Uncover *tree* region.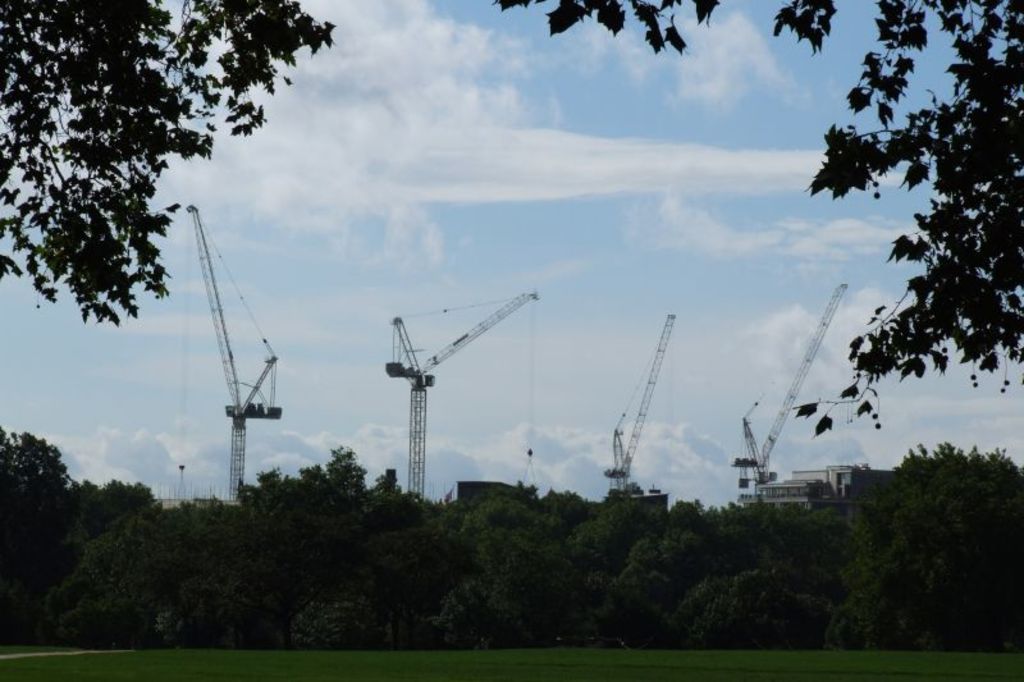
Uncovered: 480 0 1023 441.
